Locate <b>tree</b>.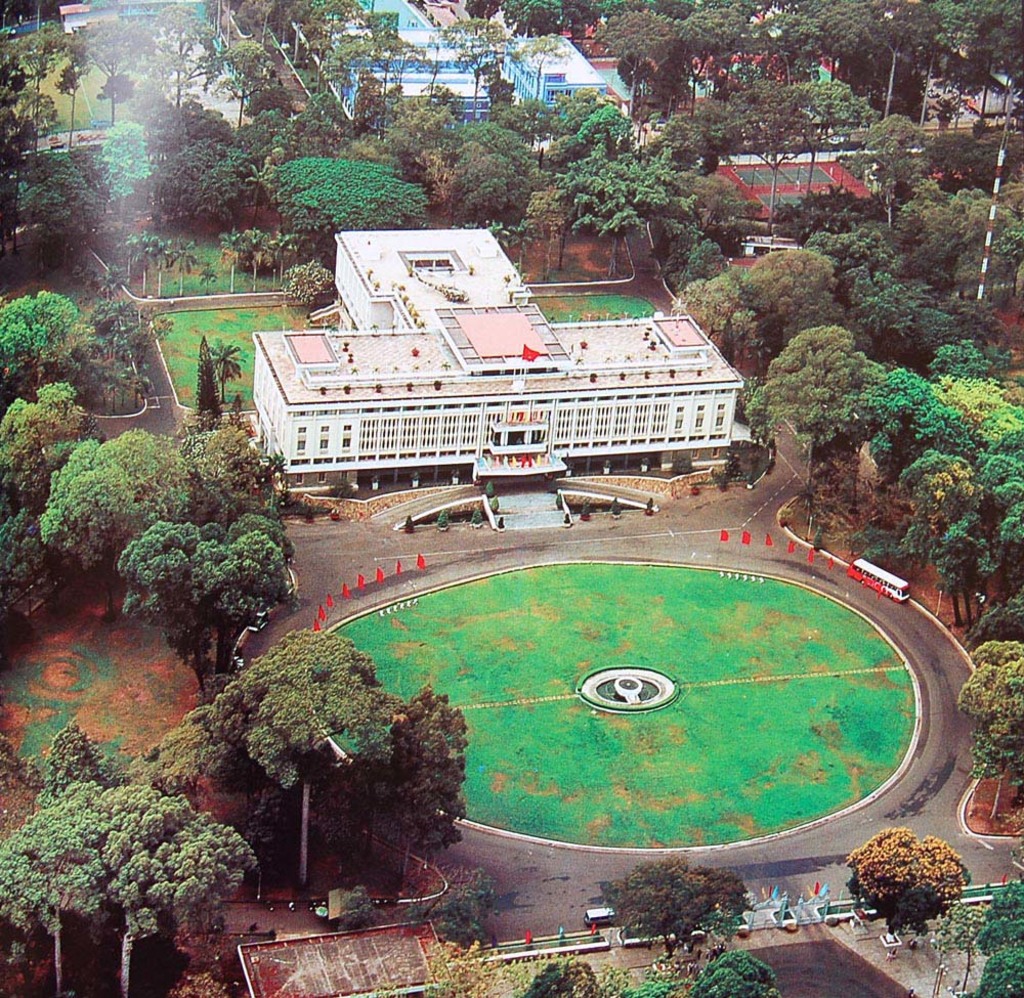
Bounding box: [left=245, top=83, right=294, bottom=125].
